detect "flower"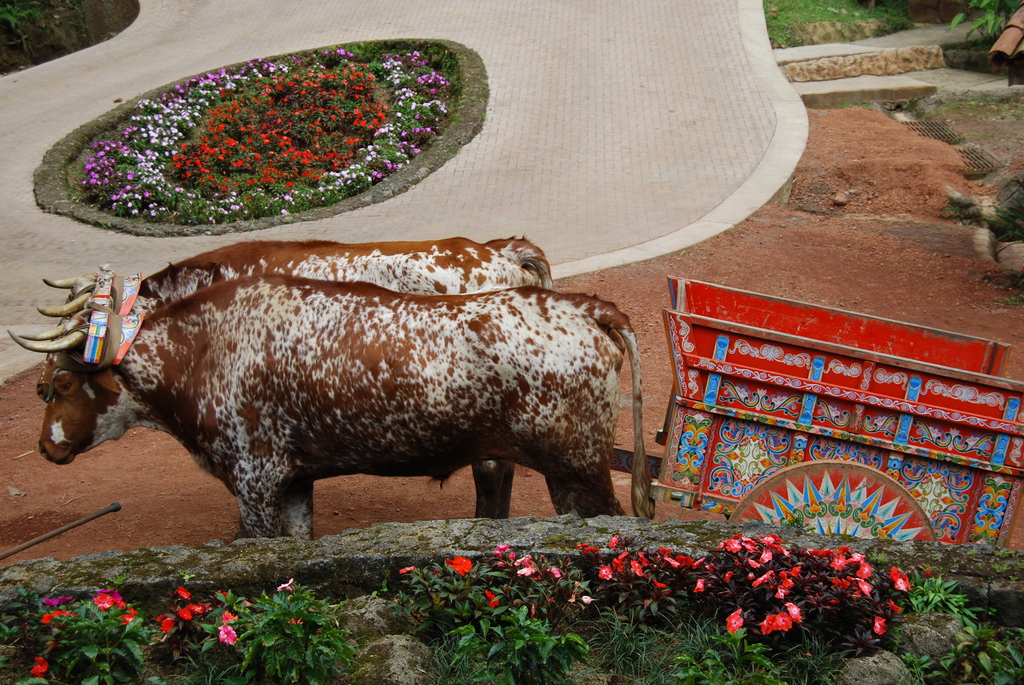
39, 595, 73, 606
